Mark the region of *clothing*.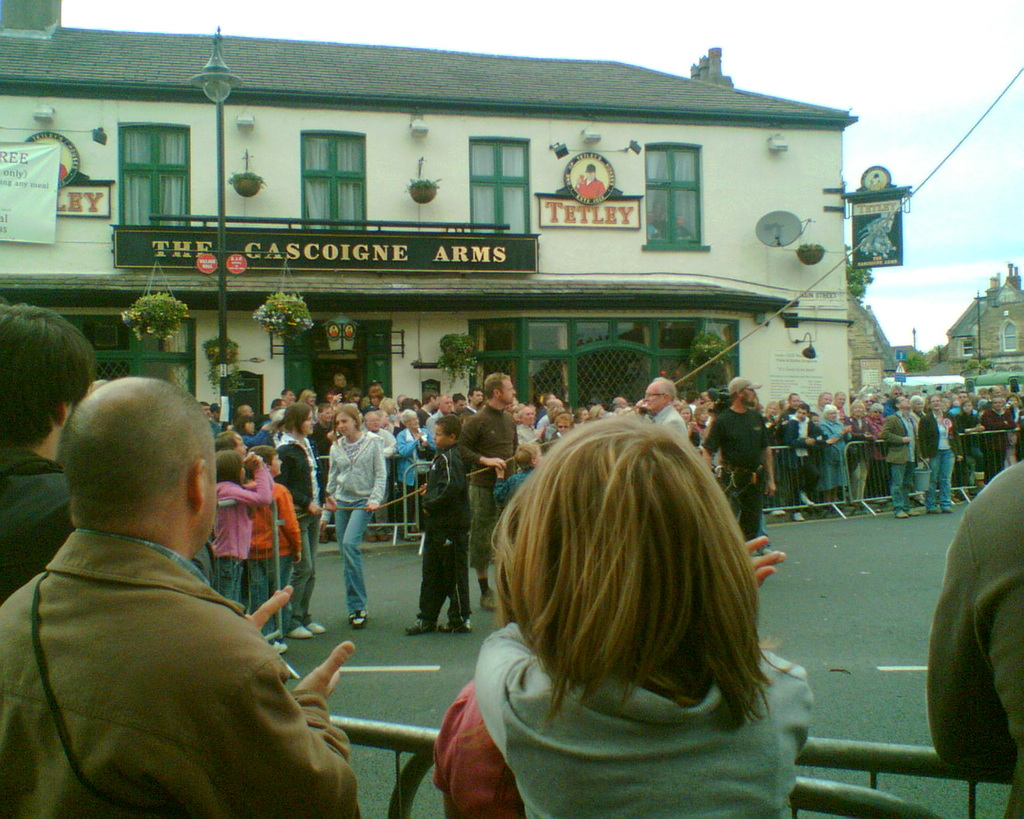
Region: (left=414, top=408, right=423, bottom=423).
